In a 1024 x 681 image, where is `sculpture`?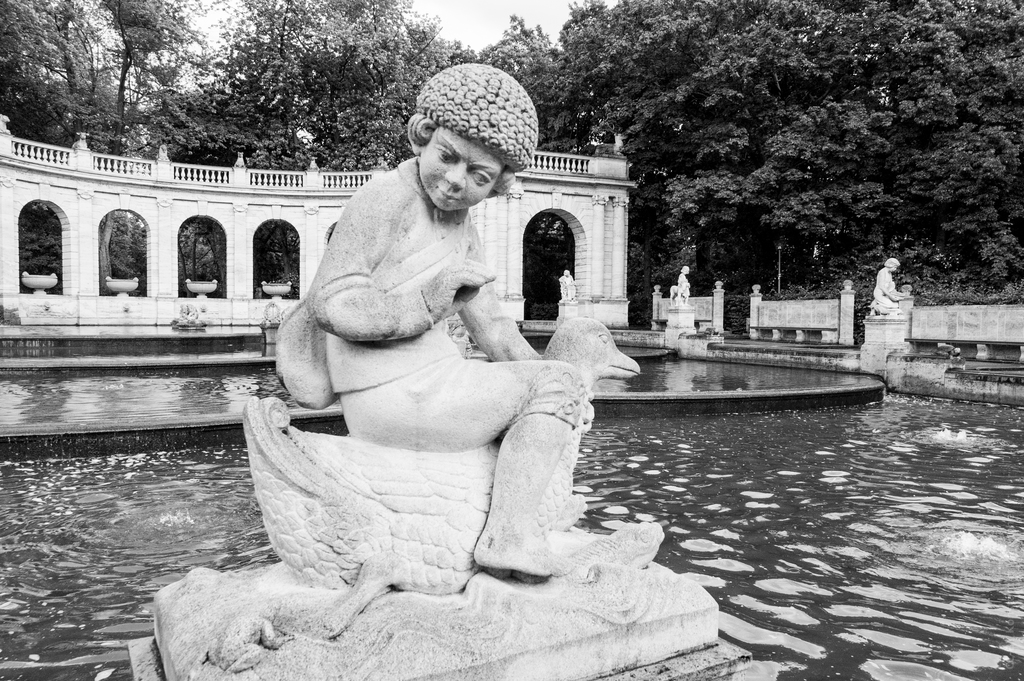
[x1=174, y1=302, x2=200, y2=324].
